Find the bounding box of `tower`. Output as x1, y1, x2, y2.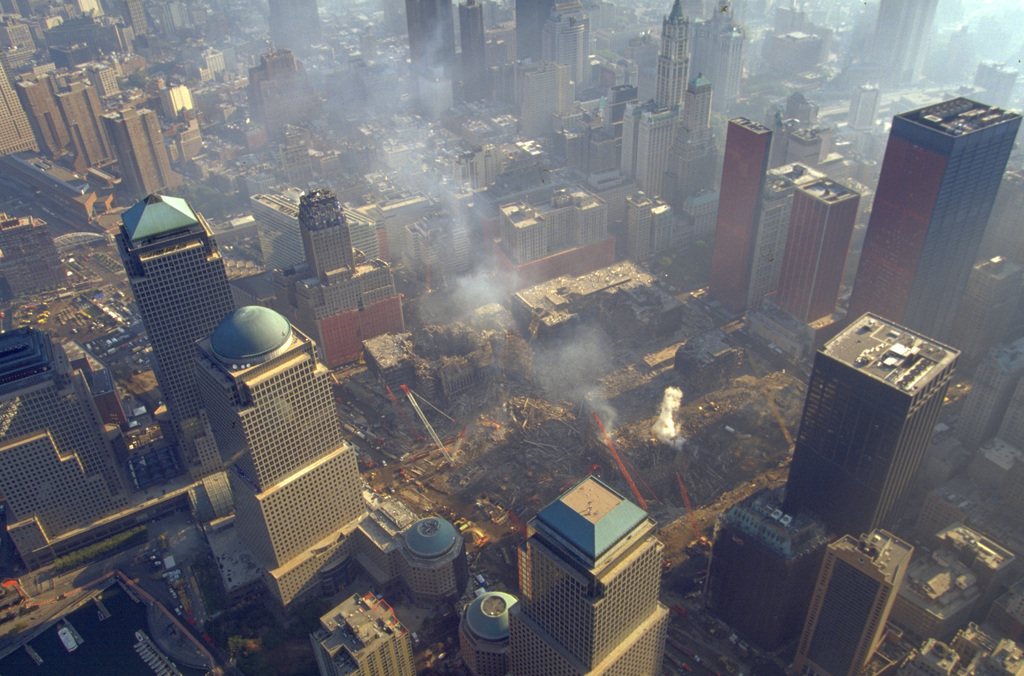
390, 520, 455, 607.
